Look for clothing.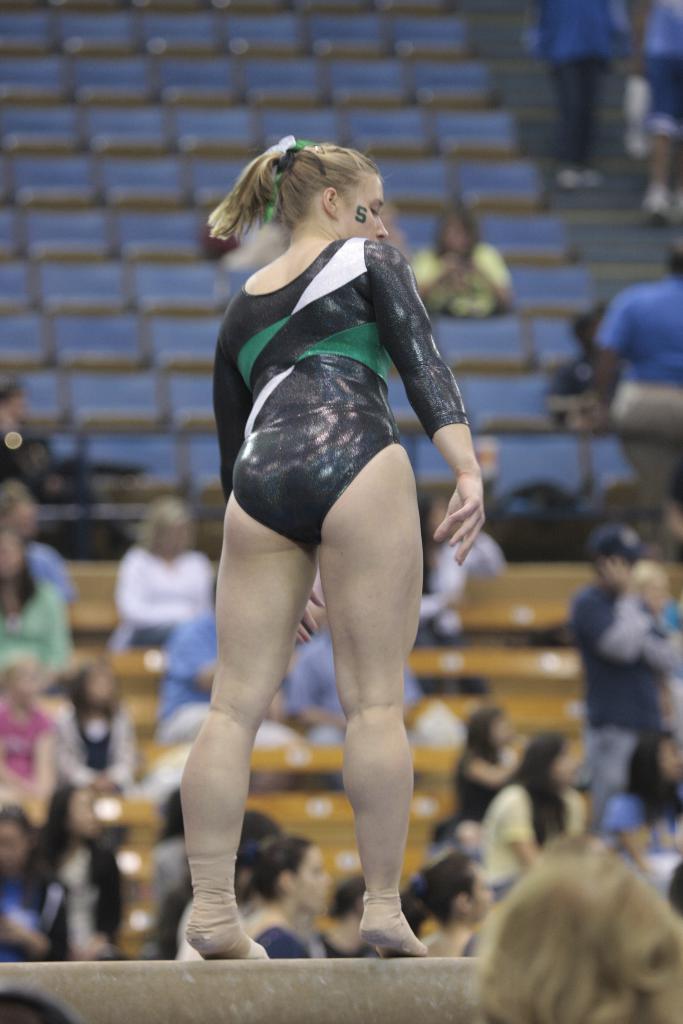
Found: {"left": 156, "top": 617, "right": 301, "bottom": 746}.
